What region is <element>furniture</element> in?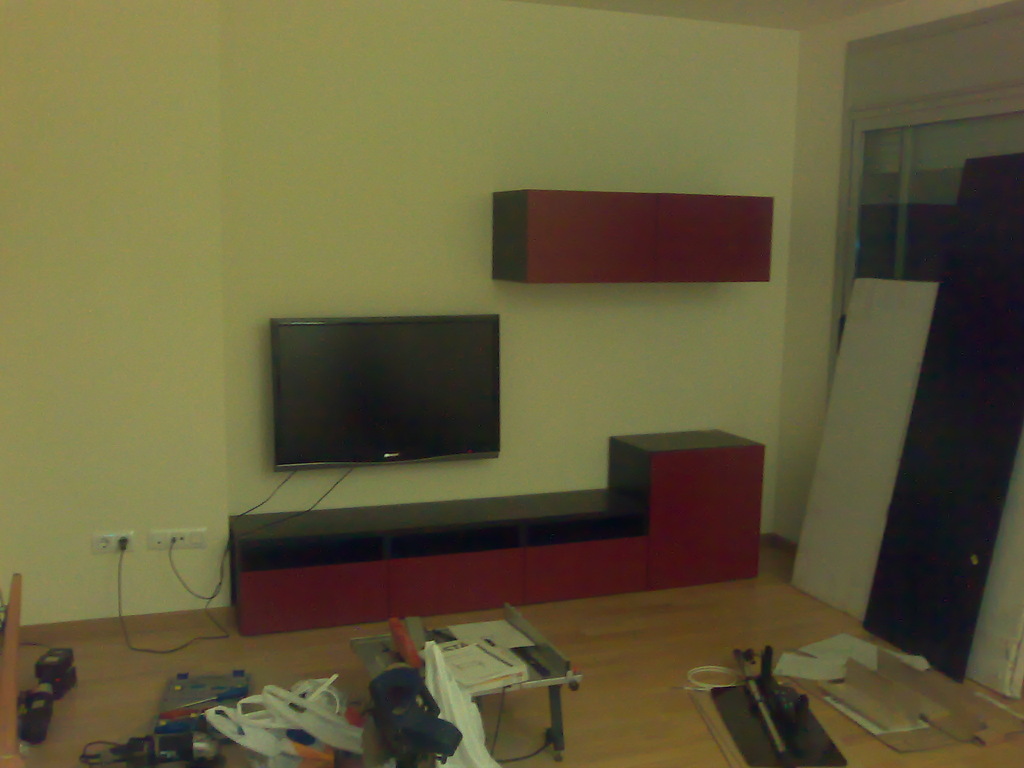
[x1=0, y1=574, x2=22, y2=767].
